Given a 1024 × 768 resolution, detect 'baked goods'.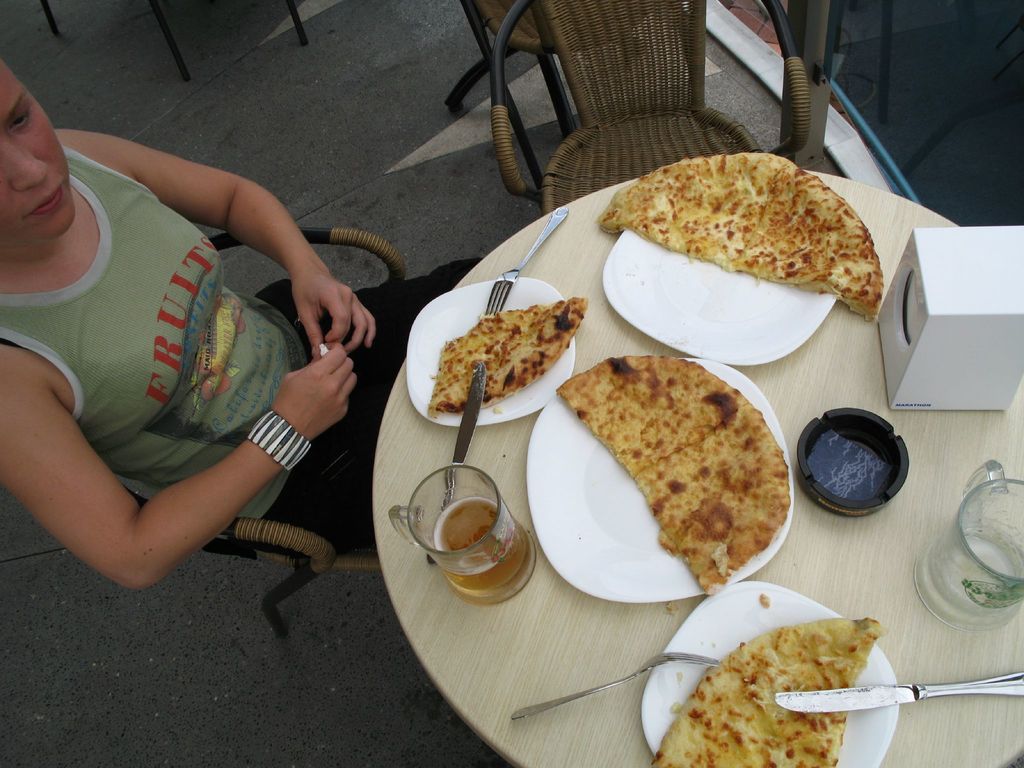
detection(596, 150, 883, 324).
